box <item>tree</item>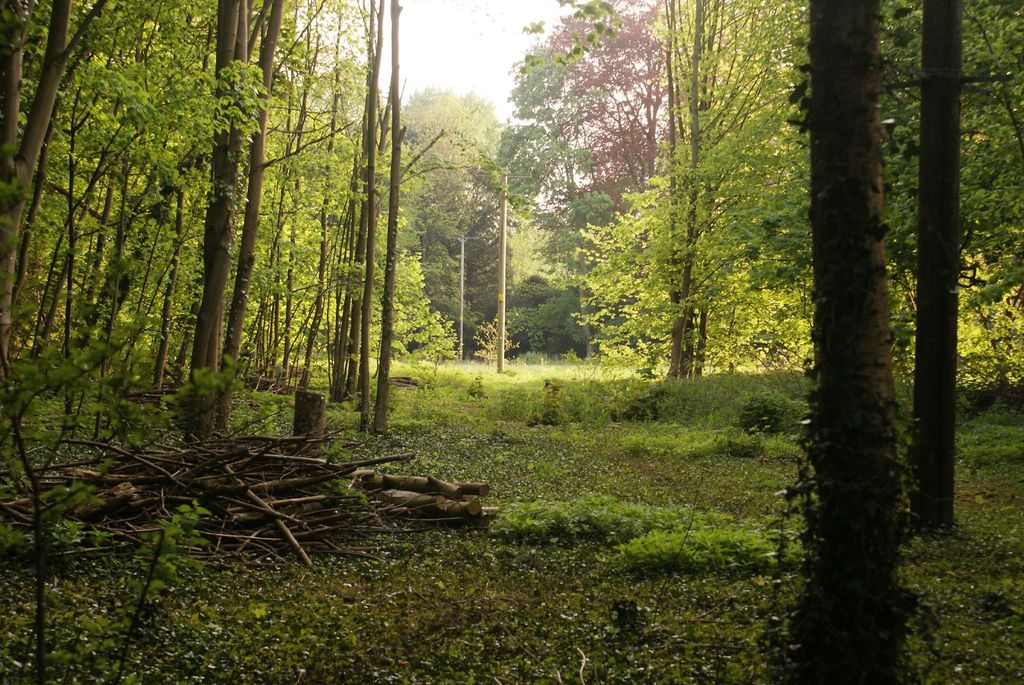
779/1/1023/390
